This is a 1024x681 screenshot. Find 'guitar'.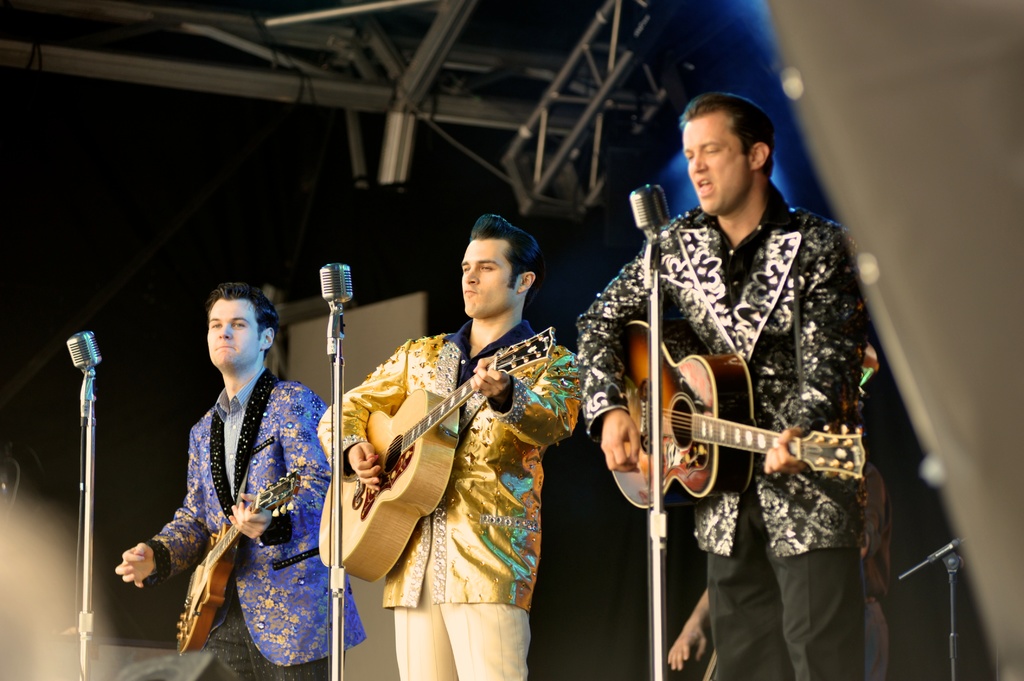
Bounding box: [left=307, top=313, right=561, bottom=583].
